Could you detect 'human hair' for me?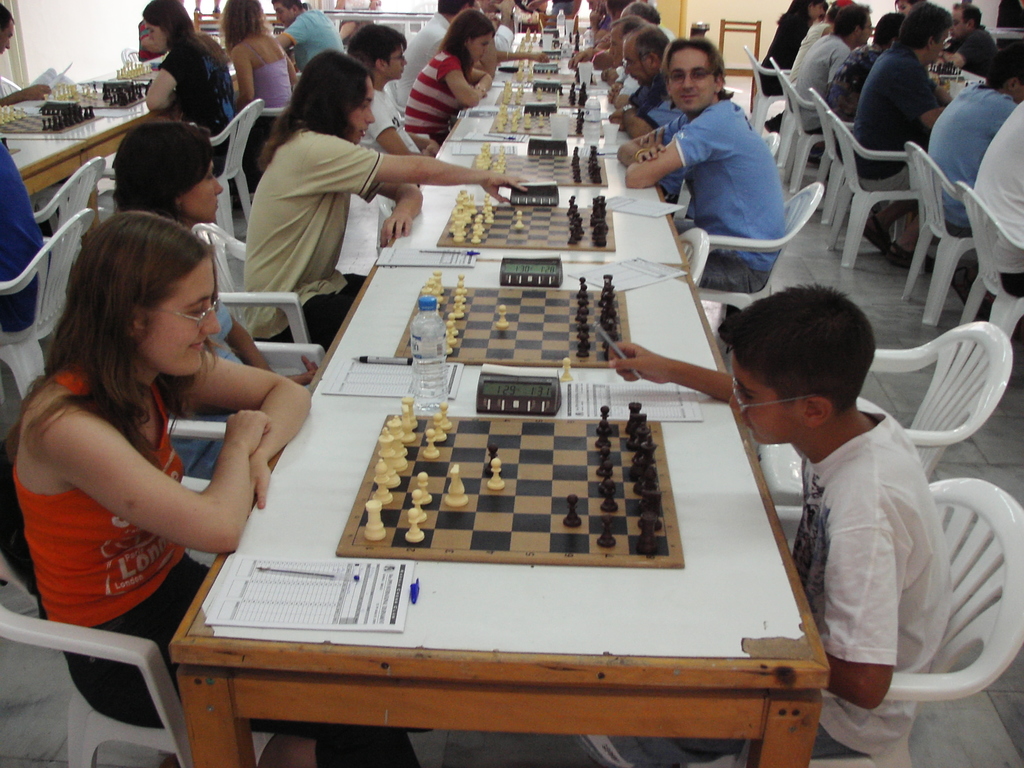
Detection result: BBox(347, 18, 412, 63).
